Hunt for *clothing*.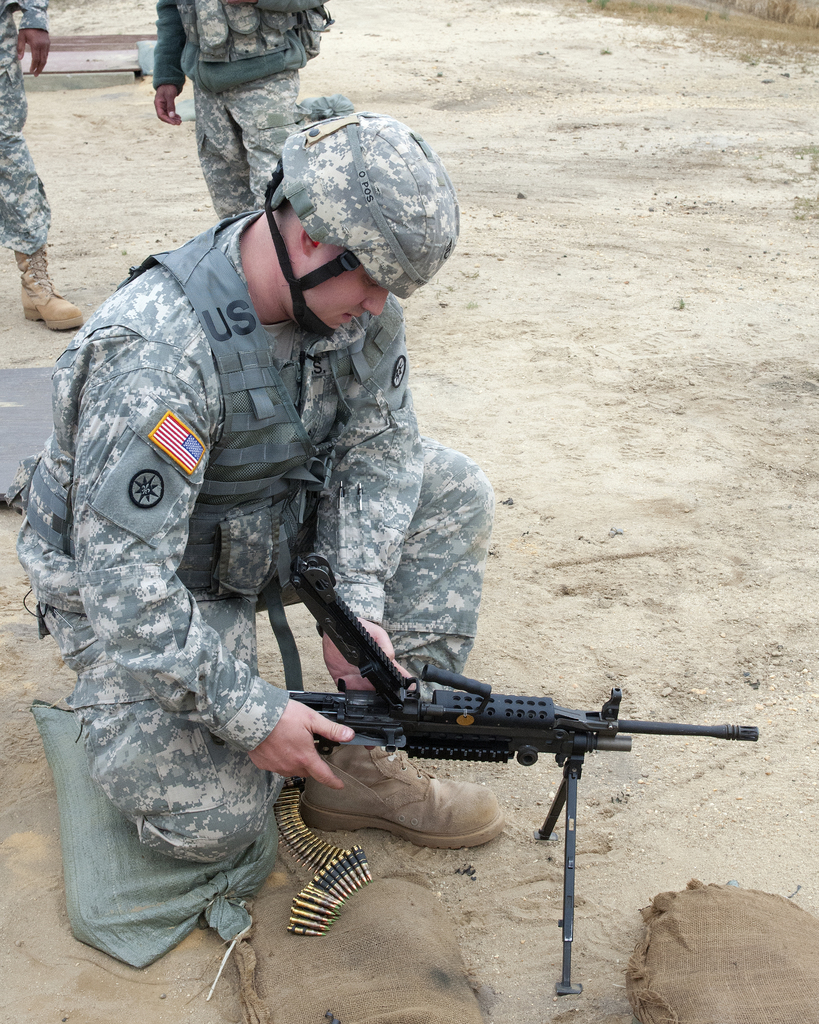
Hunted down at pyautogui.locateOnScreen(150, 0, 324, 218).
